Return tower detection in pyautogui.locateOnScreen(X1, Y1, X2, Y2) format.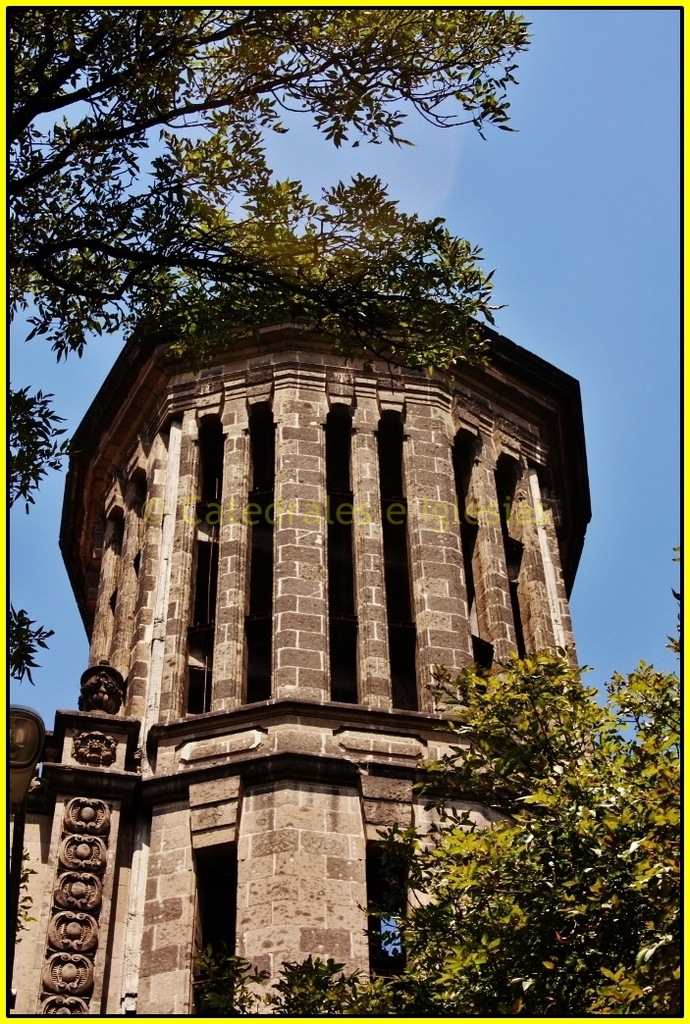
pyautogui.locateOnScreen(64, 200, 597, 948).
